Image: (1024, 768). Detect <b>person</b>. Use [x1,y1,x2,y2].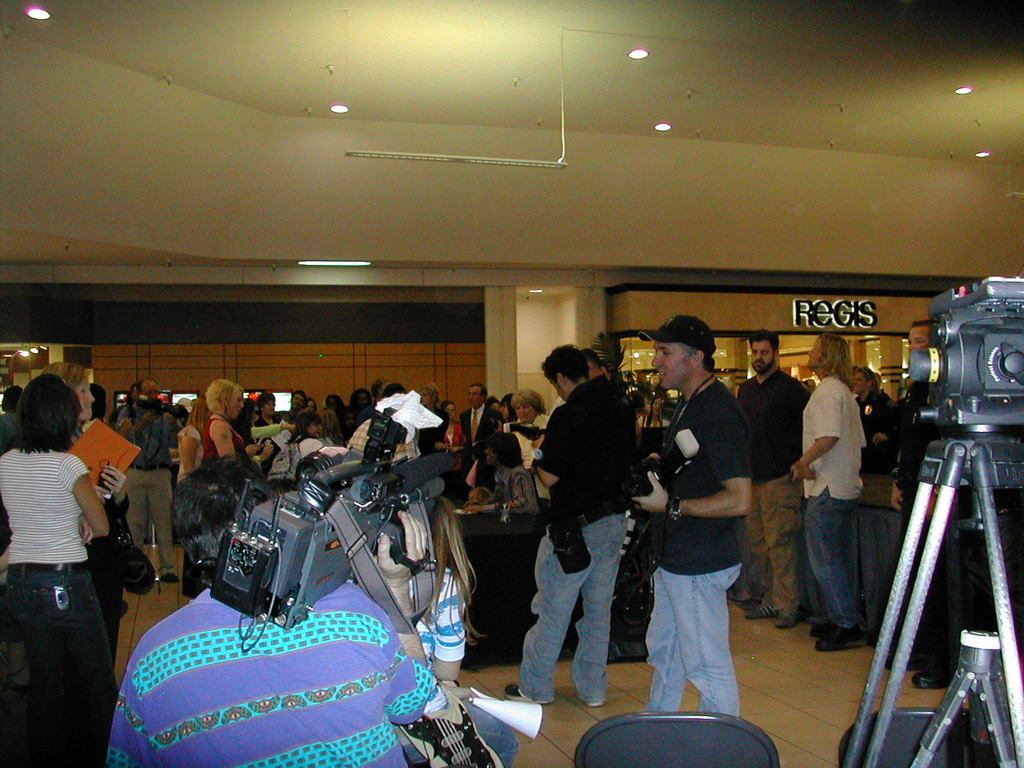
[452,378,504,463].
